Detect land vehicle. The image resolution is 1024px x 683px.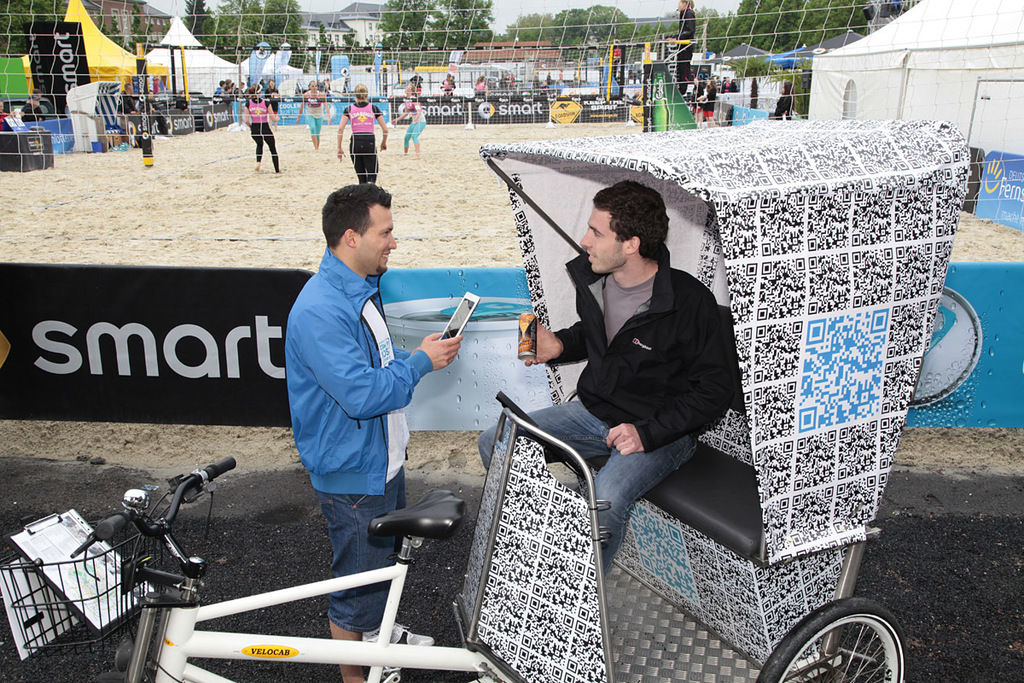
{"left": 135, "top": 149, "right": 1021, "bottom": 681}.
